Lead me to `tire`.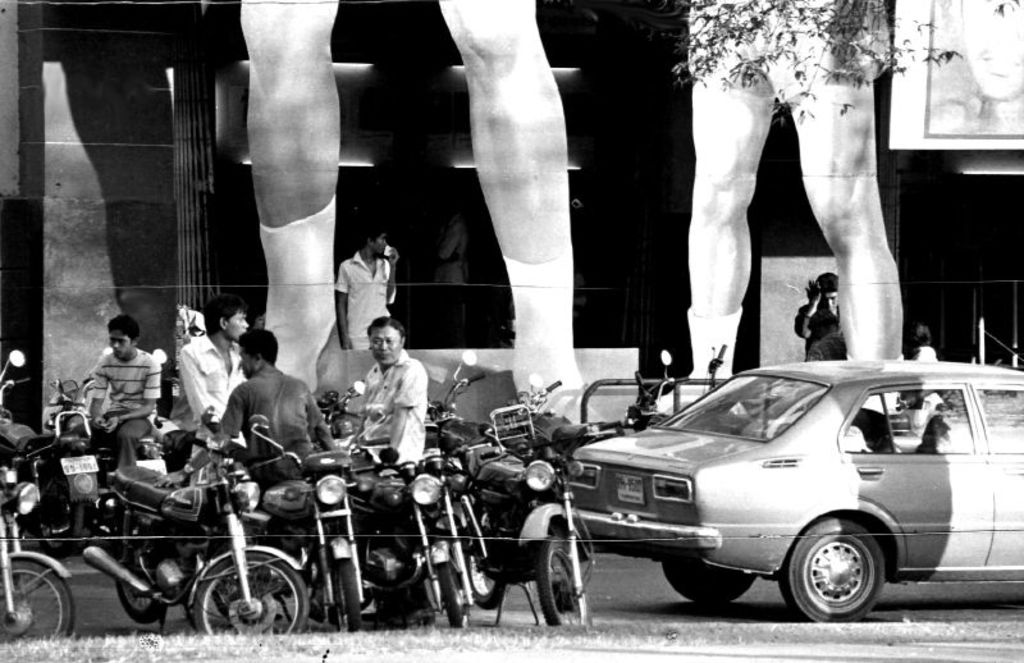
Lead to [x1=118, y1=547, x2=182, y2=626].
